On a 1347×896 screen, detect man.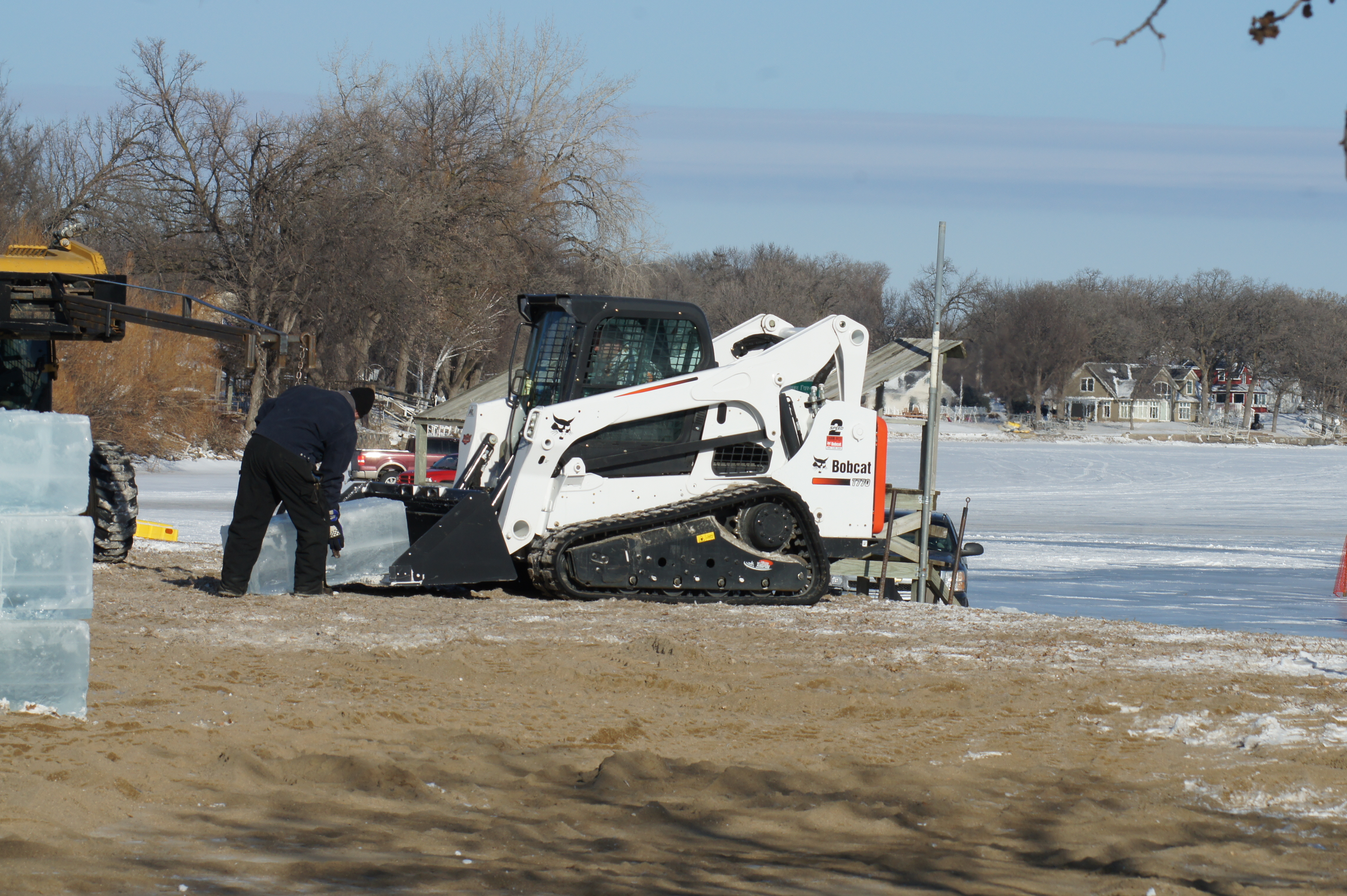
bbox=[172, 94, 195, 116].
